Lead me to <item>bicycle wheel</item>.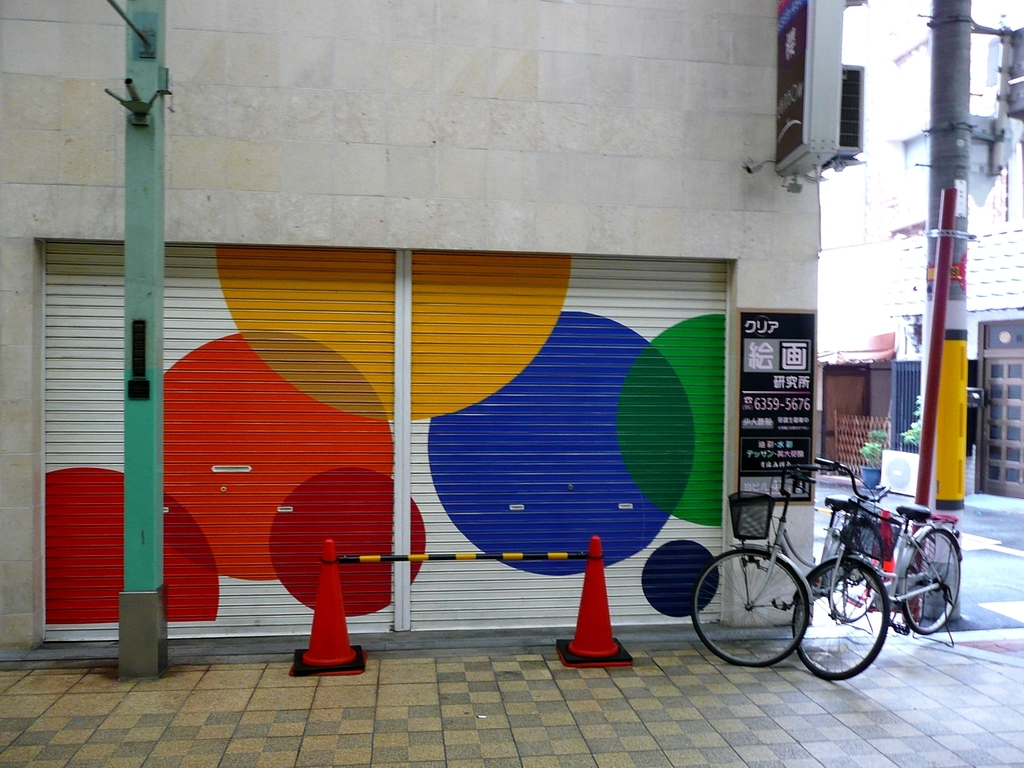
Lead to crop(827, 514, 885, 625).
